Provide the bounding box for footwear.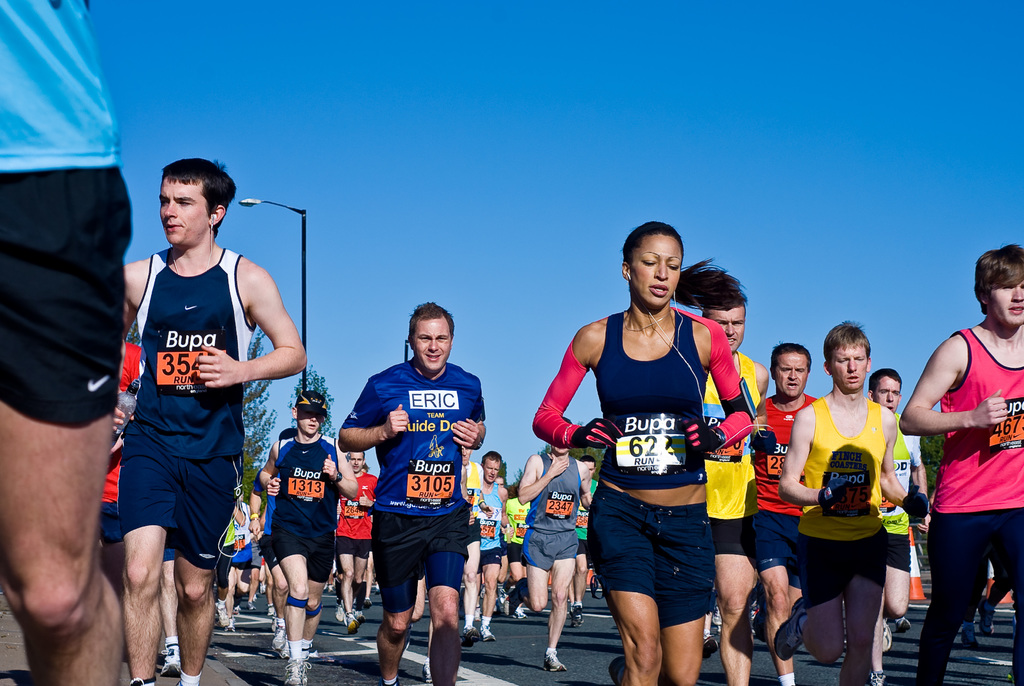
box(981, 609, 991, 640).
